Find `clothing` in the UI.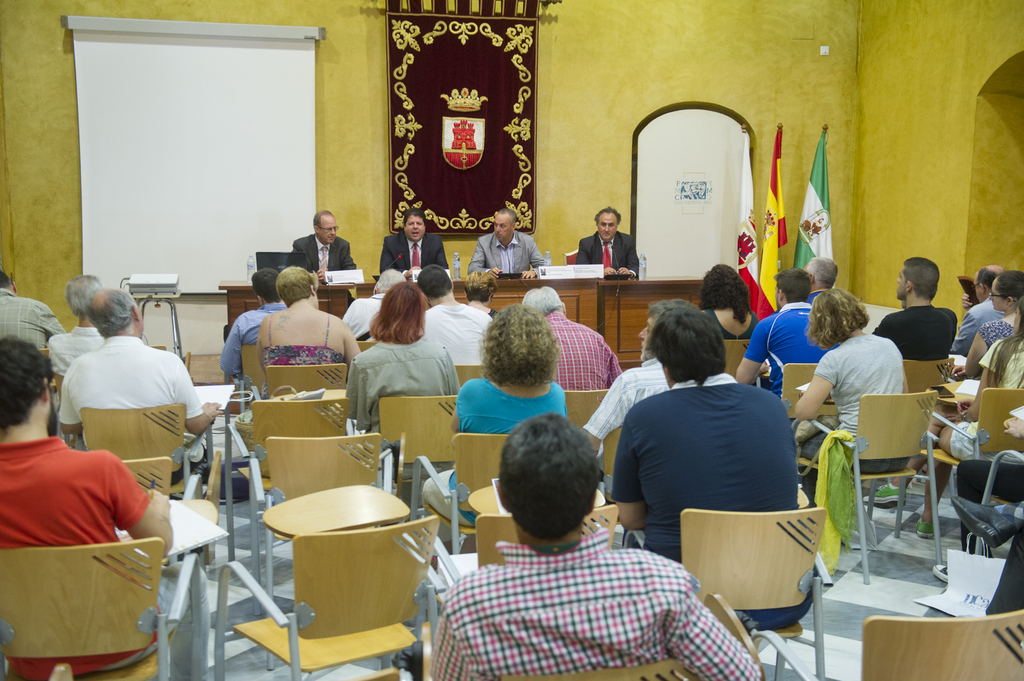
UI element at box=[900, 303, 953, 362].
